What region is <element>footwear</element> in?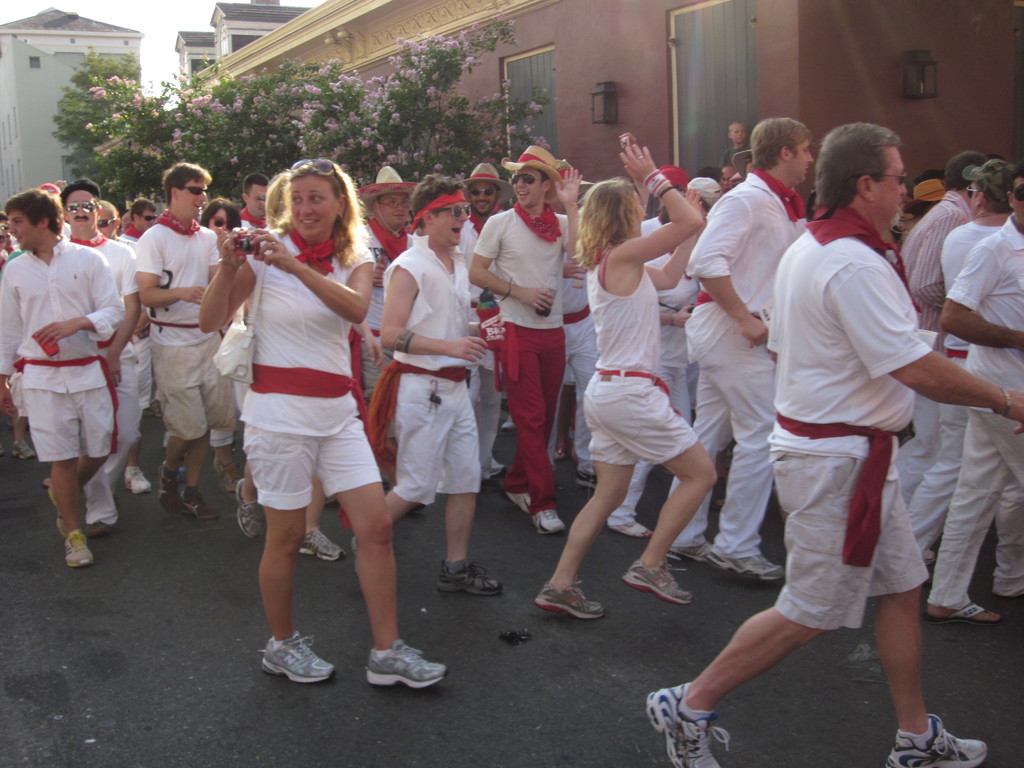
bbox=[658, 536, 723, 569].
